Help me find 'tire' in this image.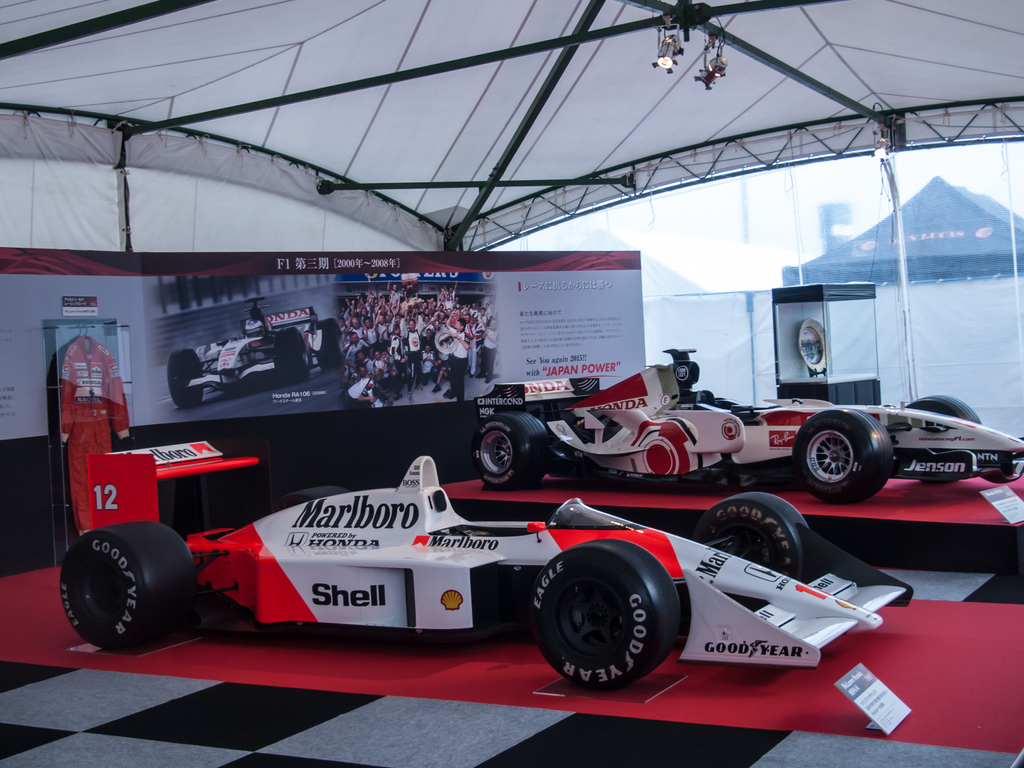
Found it: bbox(792, 406, 893, 501).
